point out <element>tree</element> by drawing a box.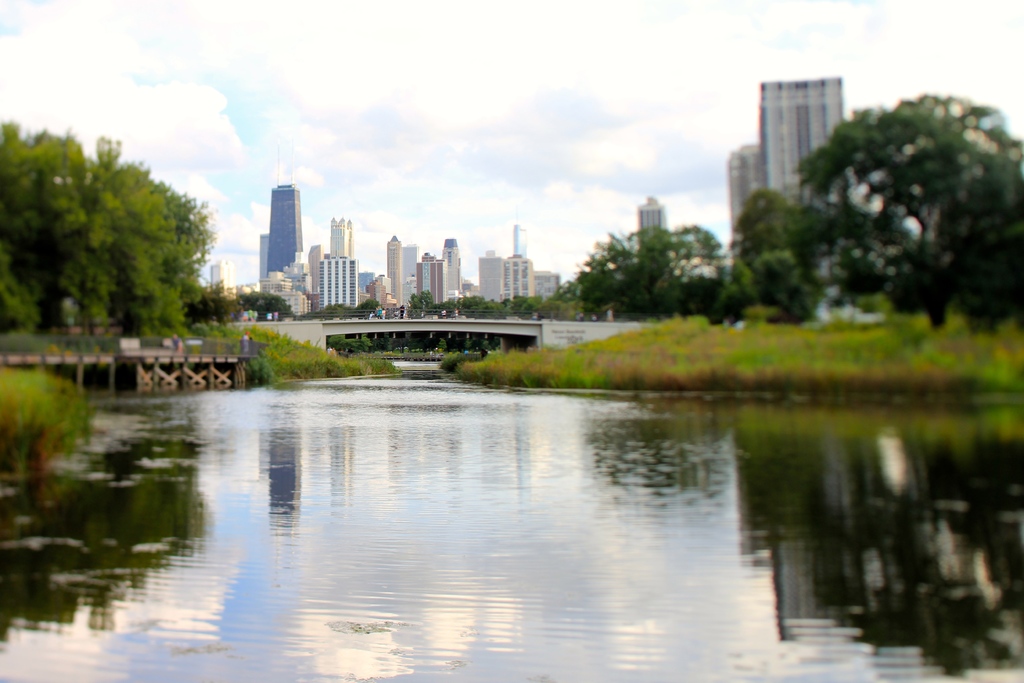
bbox(733, 186, 801, 252).
